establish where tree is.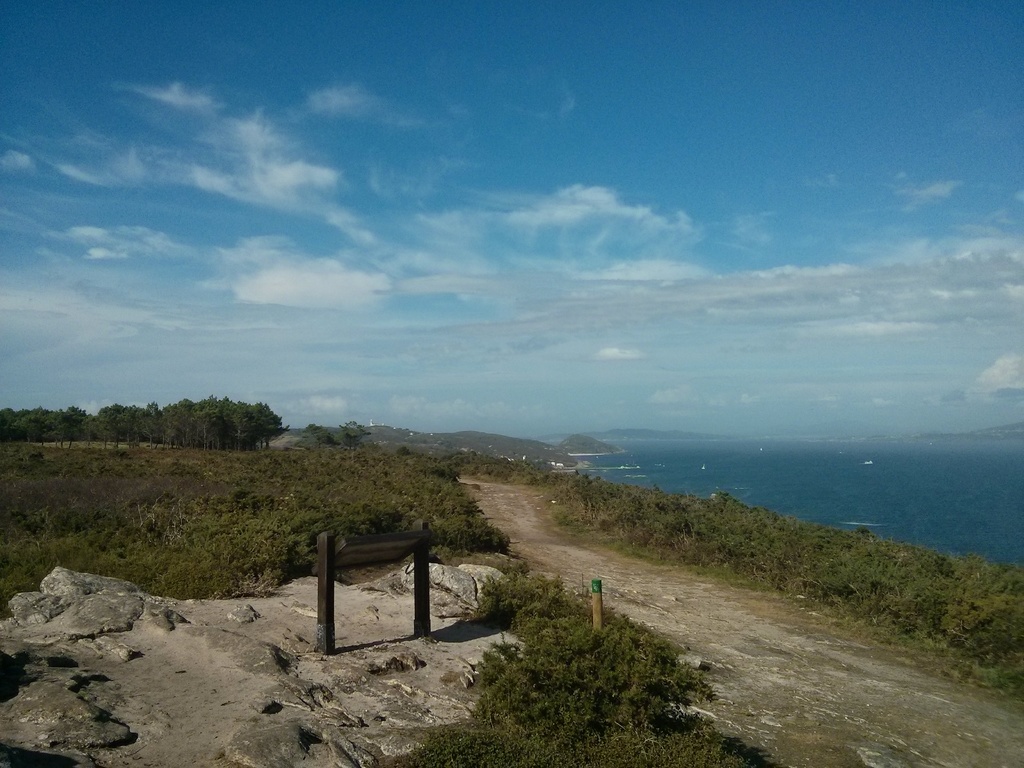
Established at (left=397, top=445, right=409, bottom=458).
